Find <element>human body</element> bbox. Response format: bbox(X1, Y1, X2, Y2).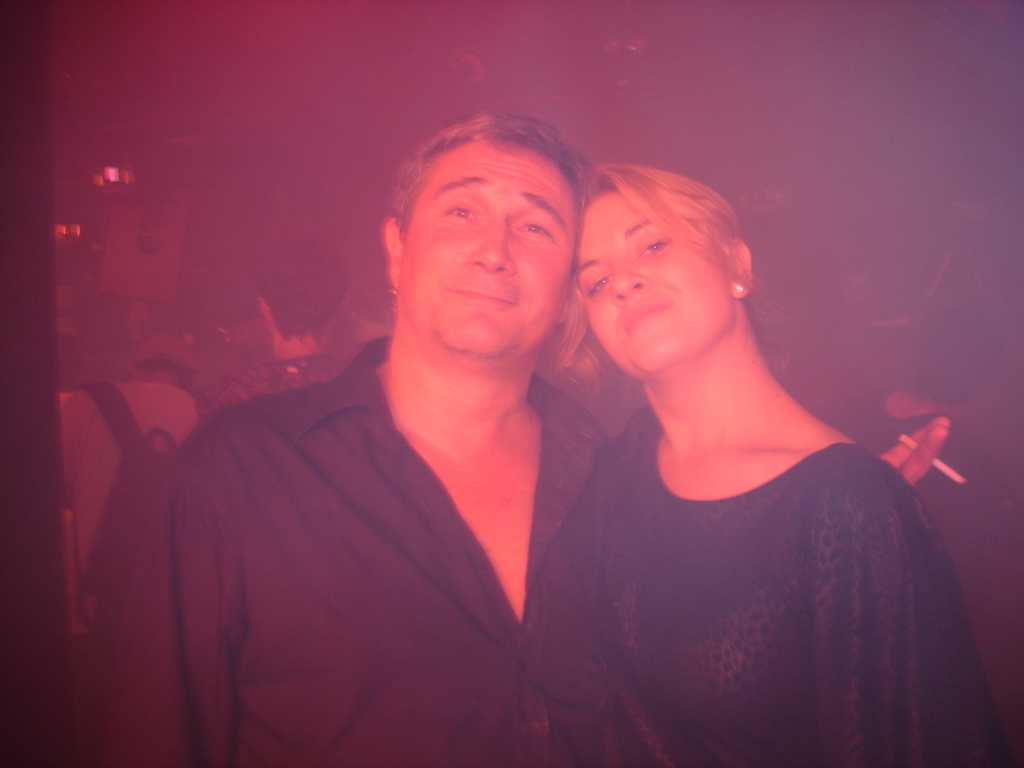
bbox(204, 352, 345, 414).
